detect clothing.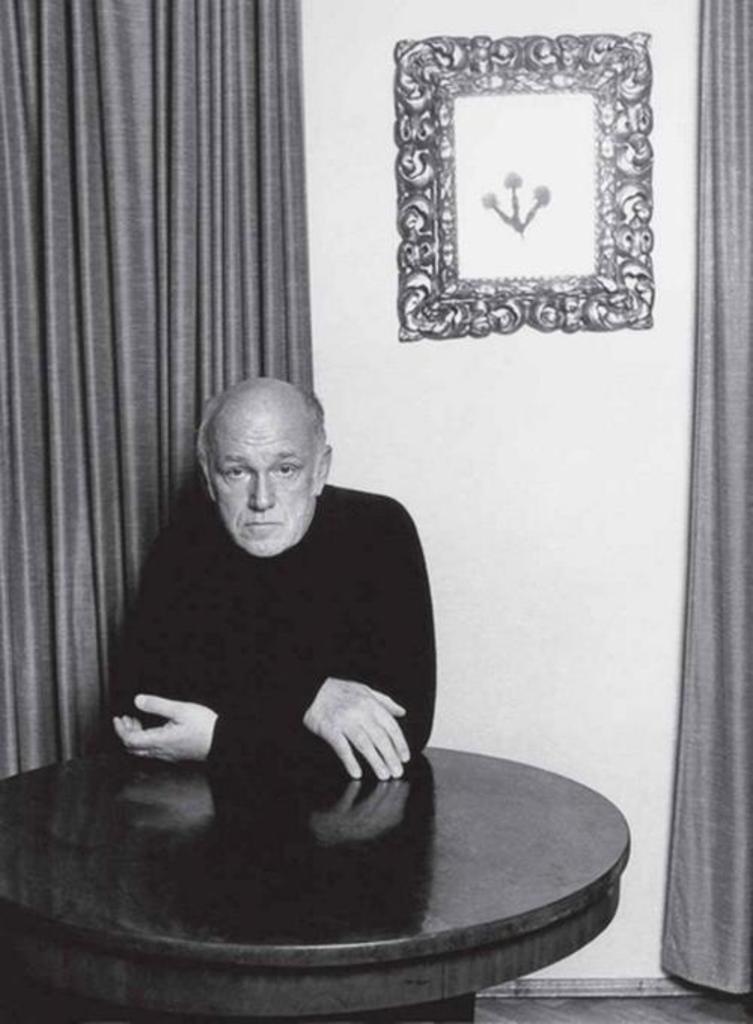
Detected at left=102, top=464, right=449, bottom=858.
